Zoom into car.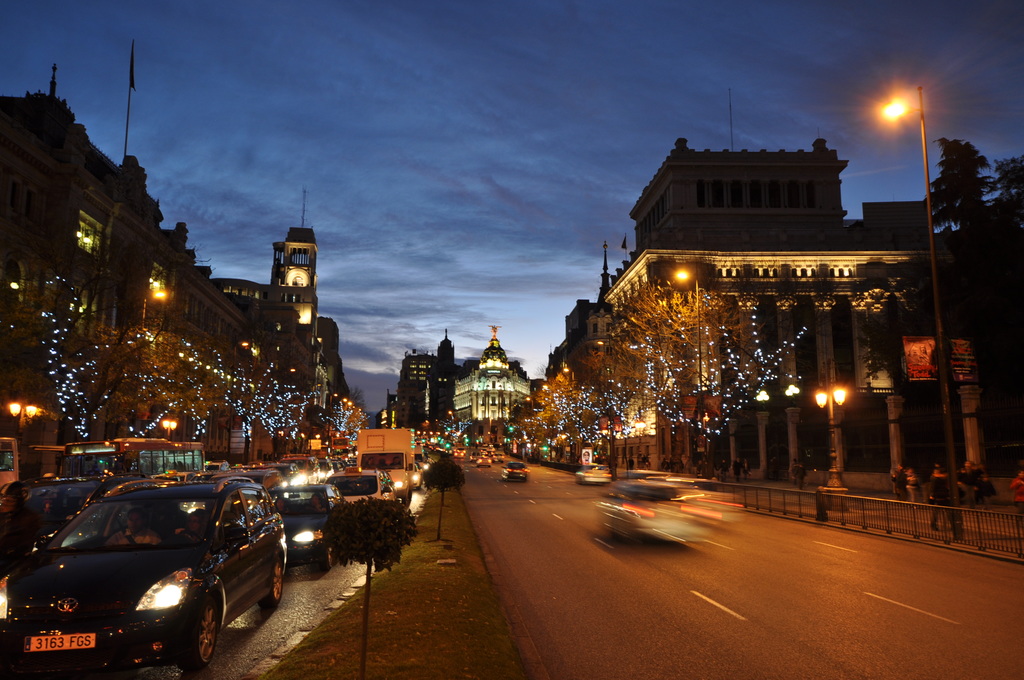
Zoom target: [602, 475, 692, 547].
